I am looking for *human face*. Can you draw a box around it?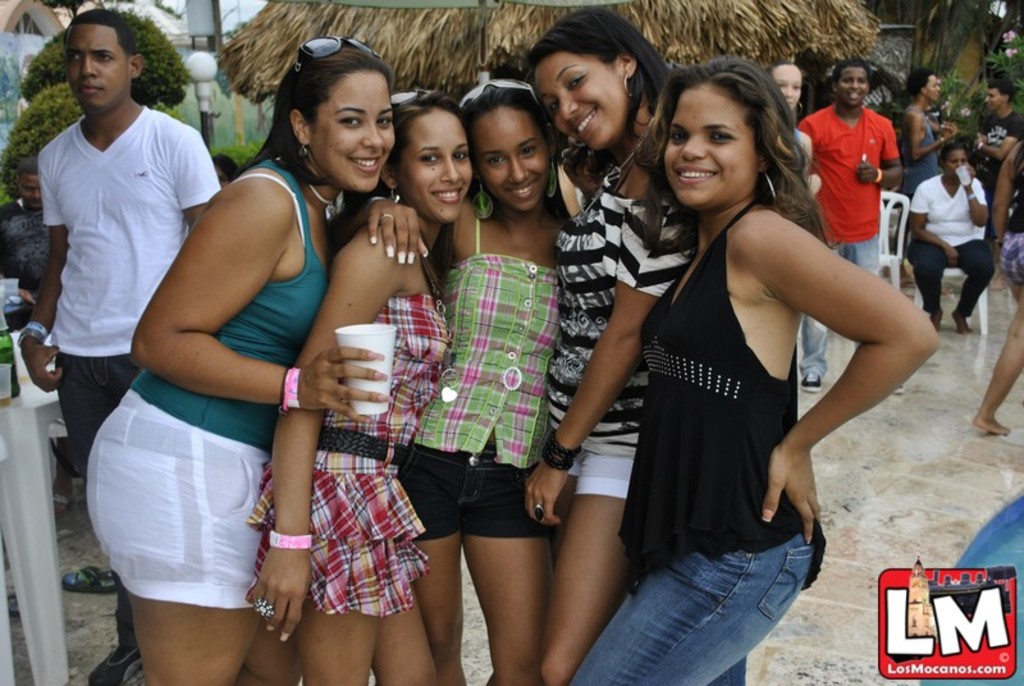
Sure, the bounding box is {"x1": 771, "y1": 67, "x2": 797, "y2": 110}.
